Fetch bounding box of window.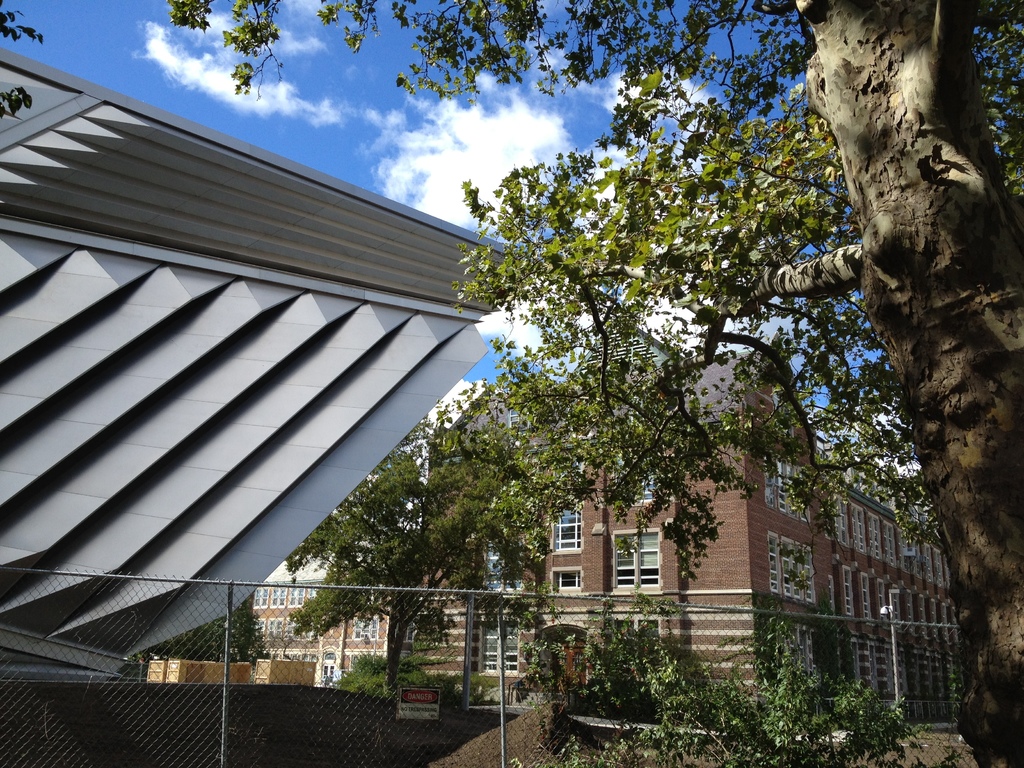
Bbox: (left=477, top=611, right=520, bottom=676).
